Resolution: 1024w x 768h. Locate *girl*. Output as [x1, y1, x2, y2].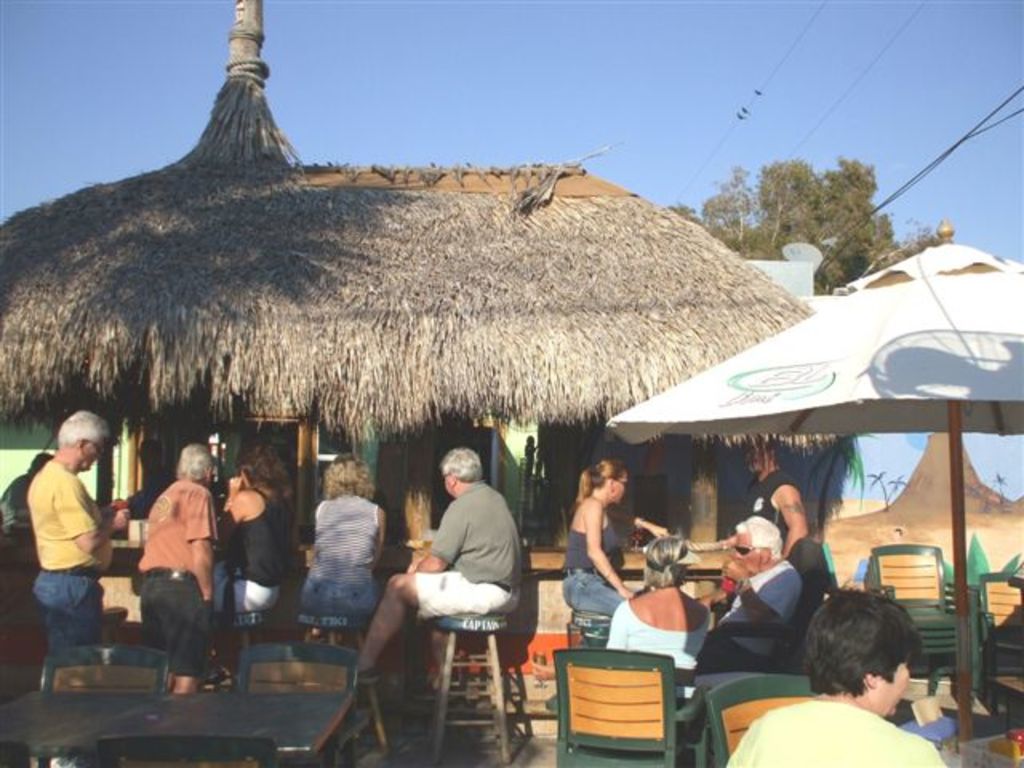
[554, 454, 630, 619].
